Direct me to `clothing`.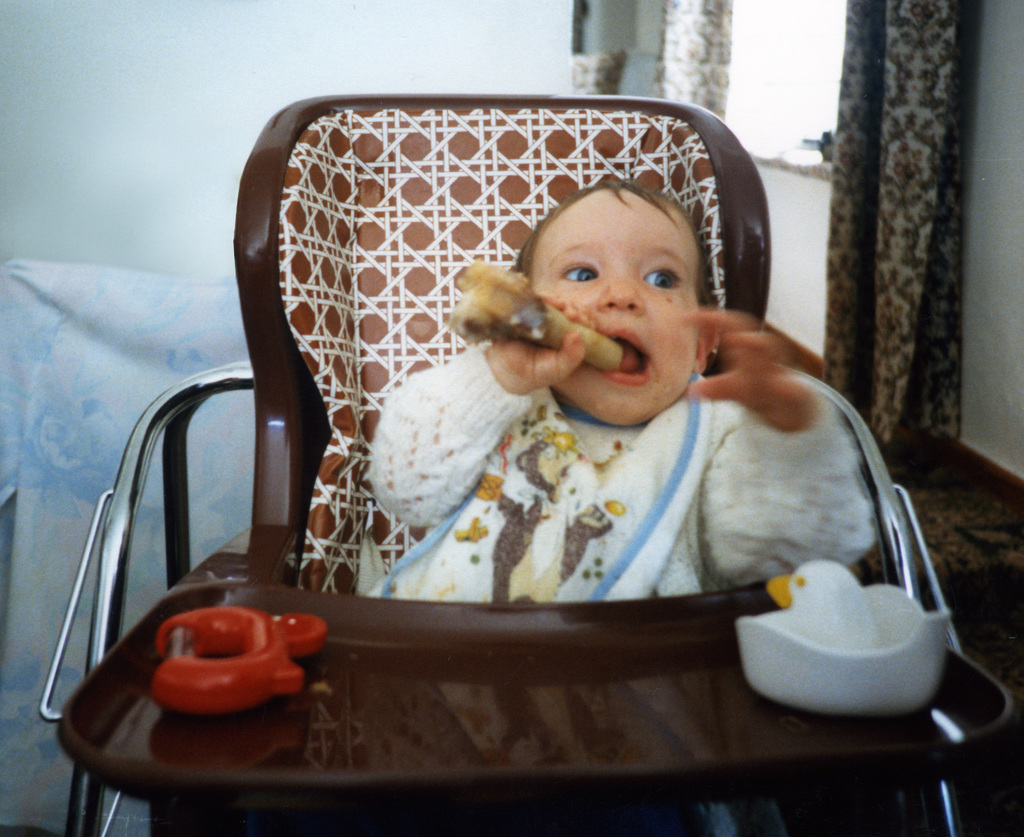
Direction: region(329, 289, 887, 671).
